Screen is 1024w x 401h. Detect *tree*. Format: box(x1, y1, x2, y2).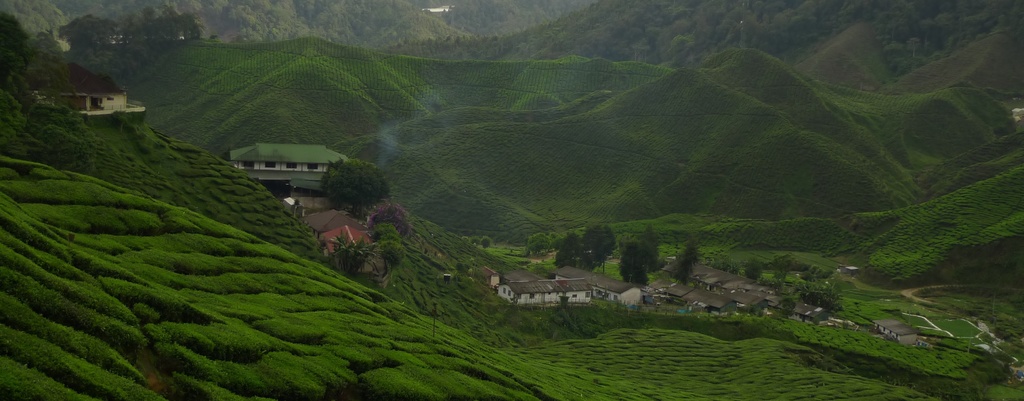
box(777, 296, 798, 319).
